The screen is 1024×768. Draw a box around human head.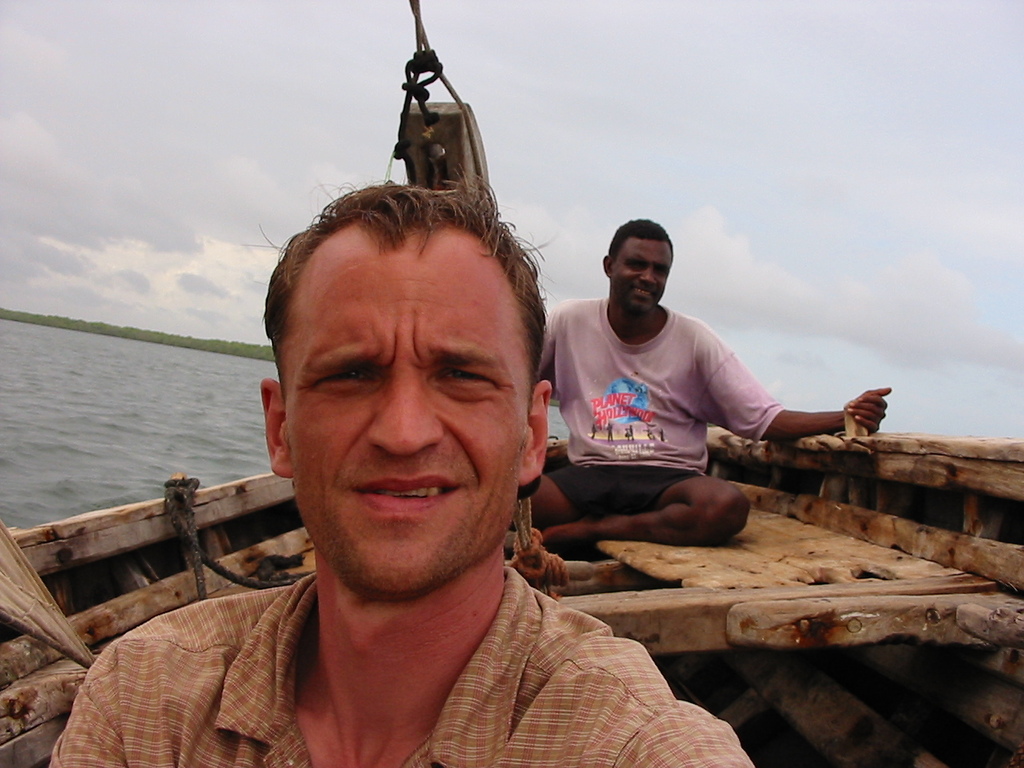
<bbox>604, 218, 676, 312</bbox>.
